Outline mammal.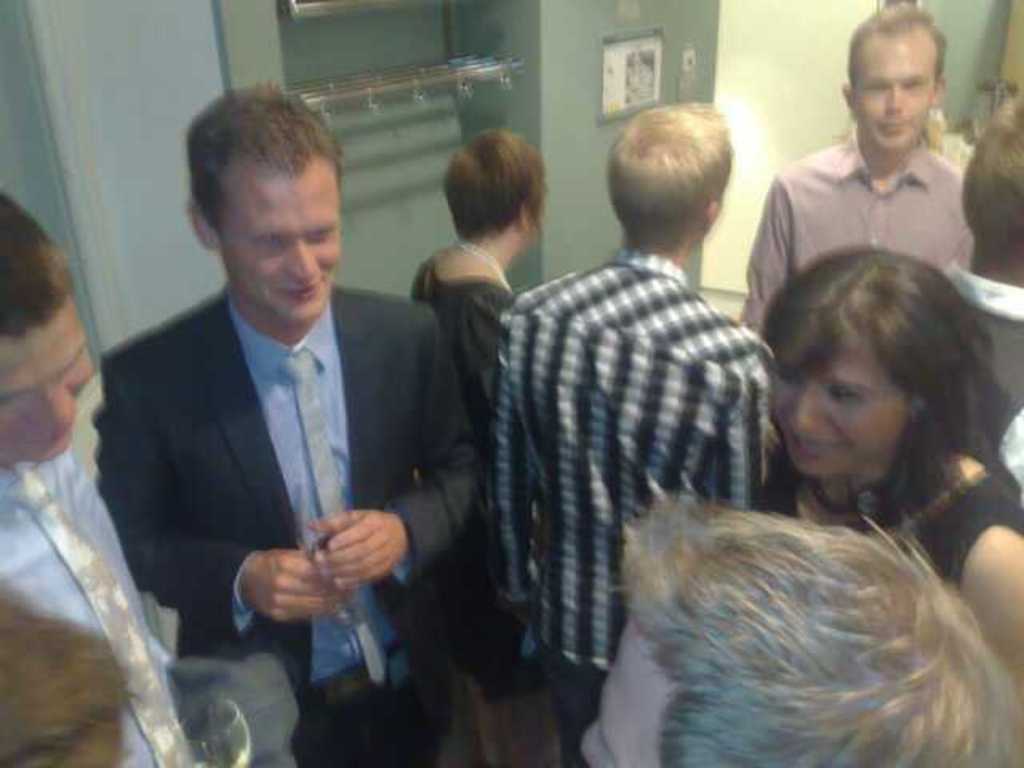
Outline: {"left": 0, "top": 187, "right": 213, "bottom": 766}.
